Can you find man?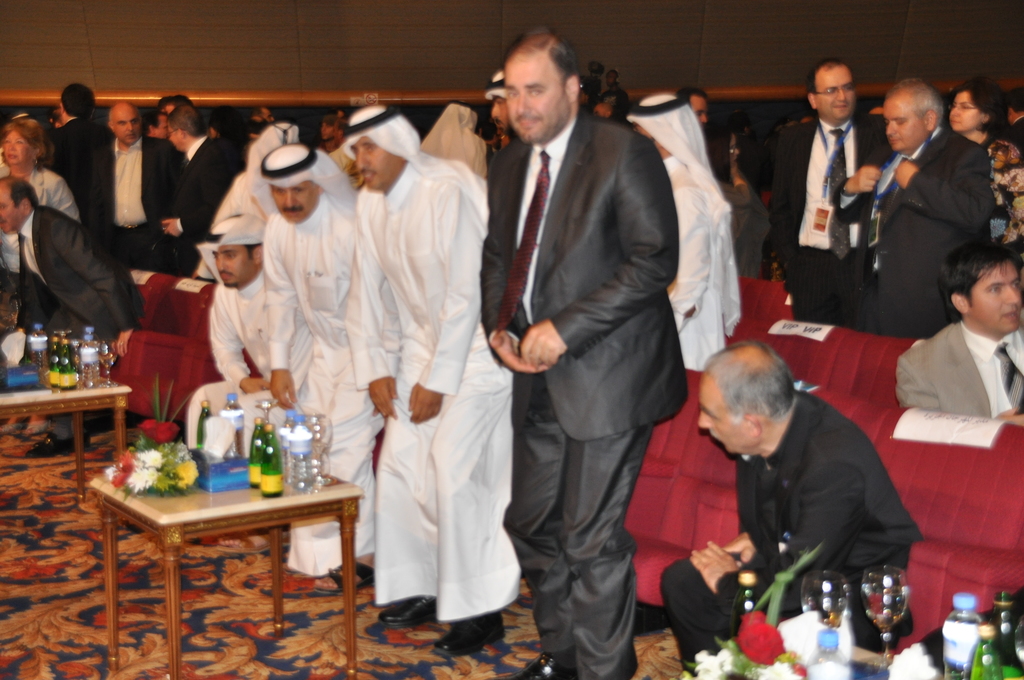
Yes, bounding box: {"x1": 139, "y1": 109, "x2": 173, "y2": 139}.
